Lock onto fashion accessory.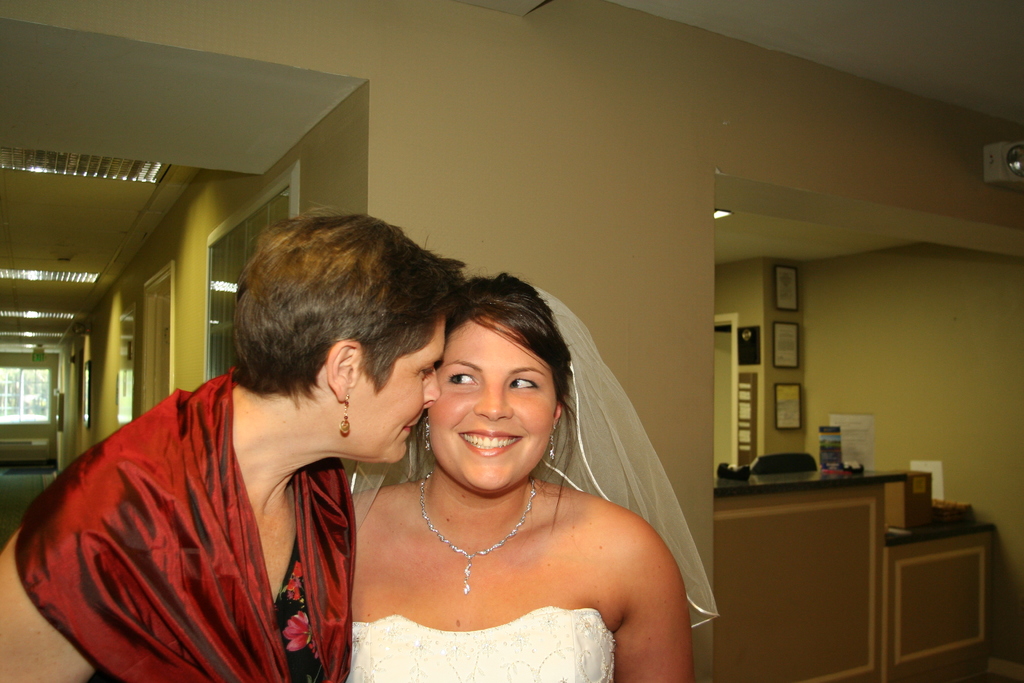
Locked: x1=340, y1=398, x2=353, y2=439.
